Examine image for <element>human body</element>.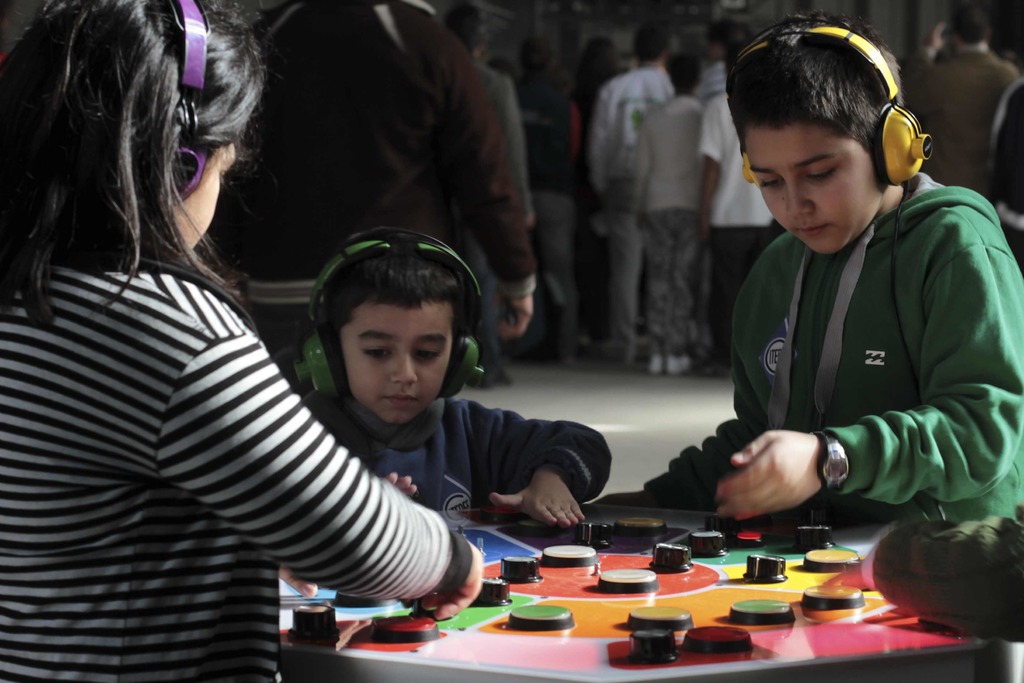
Examination result: crop(0, 0, 490, 682).
